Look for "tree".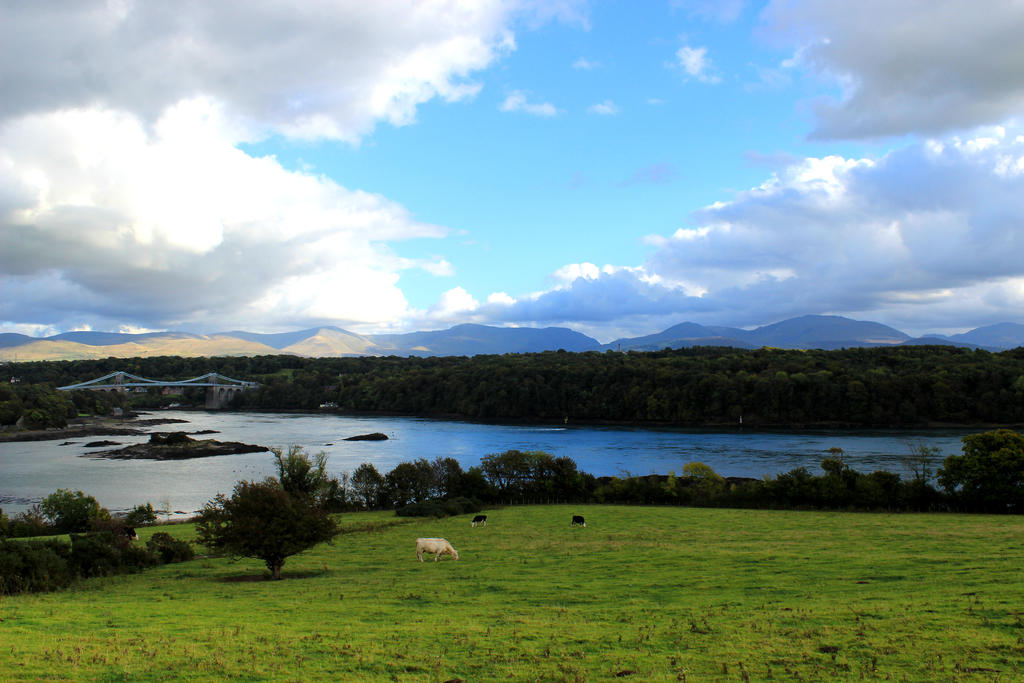
Found: select_region(525, 451, 555, 486).
